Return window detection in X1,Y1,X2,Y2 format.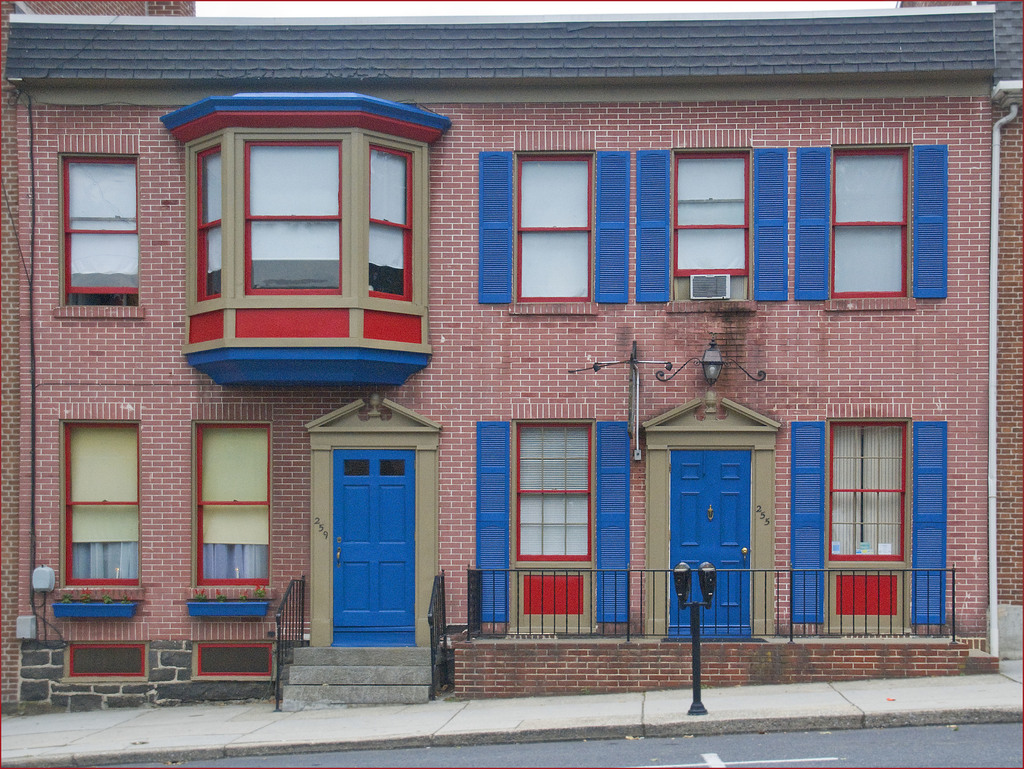
189,400,275,629.
